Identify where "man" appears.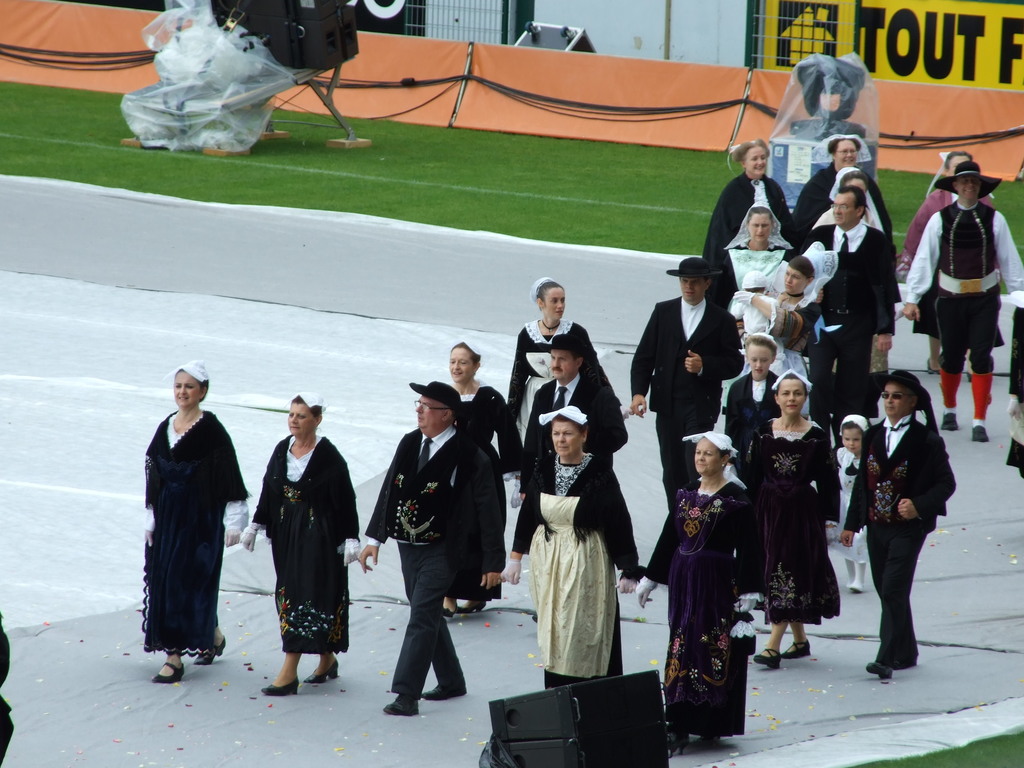
Appears at x1=838 y1=366 x2=953 y2=680.
